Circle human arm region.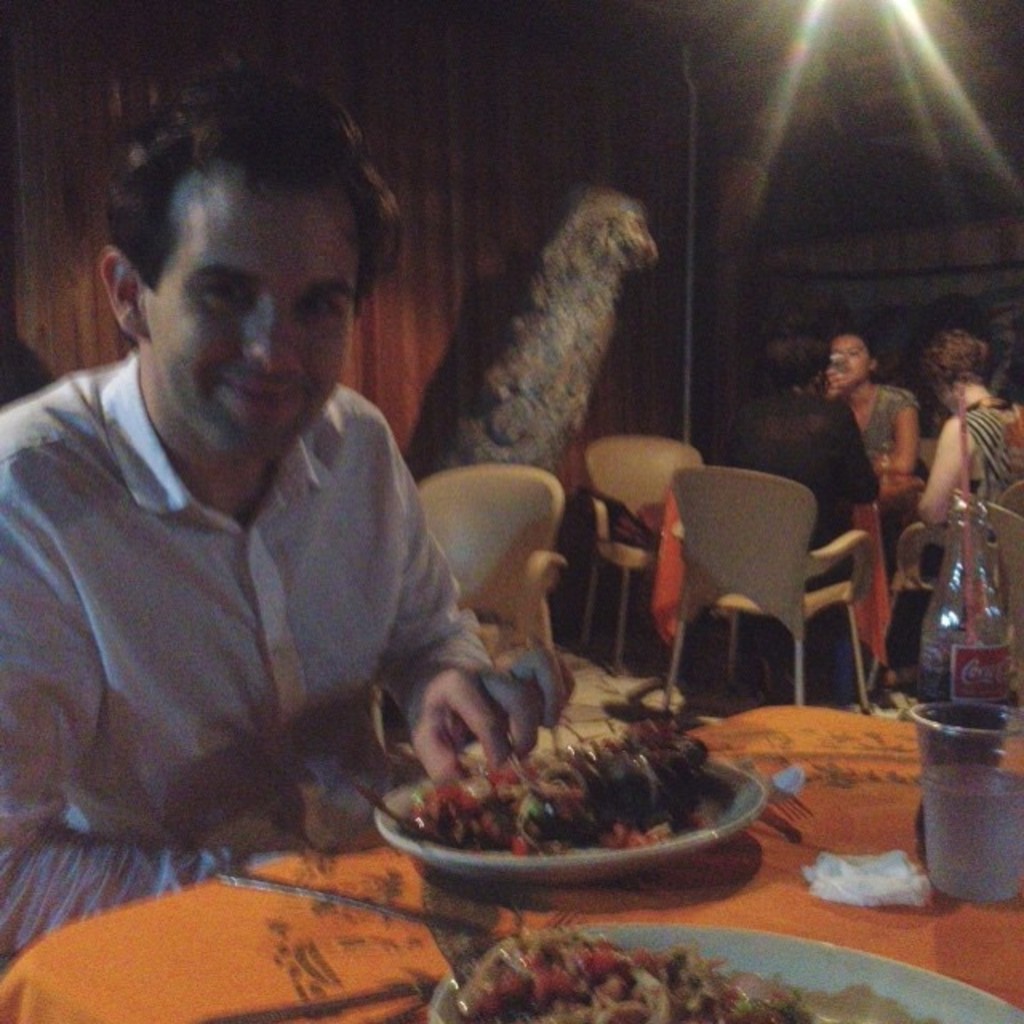
Region: x1=832 y1=403 x2=888 y2=506.
